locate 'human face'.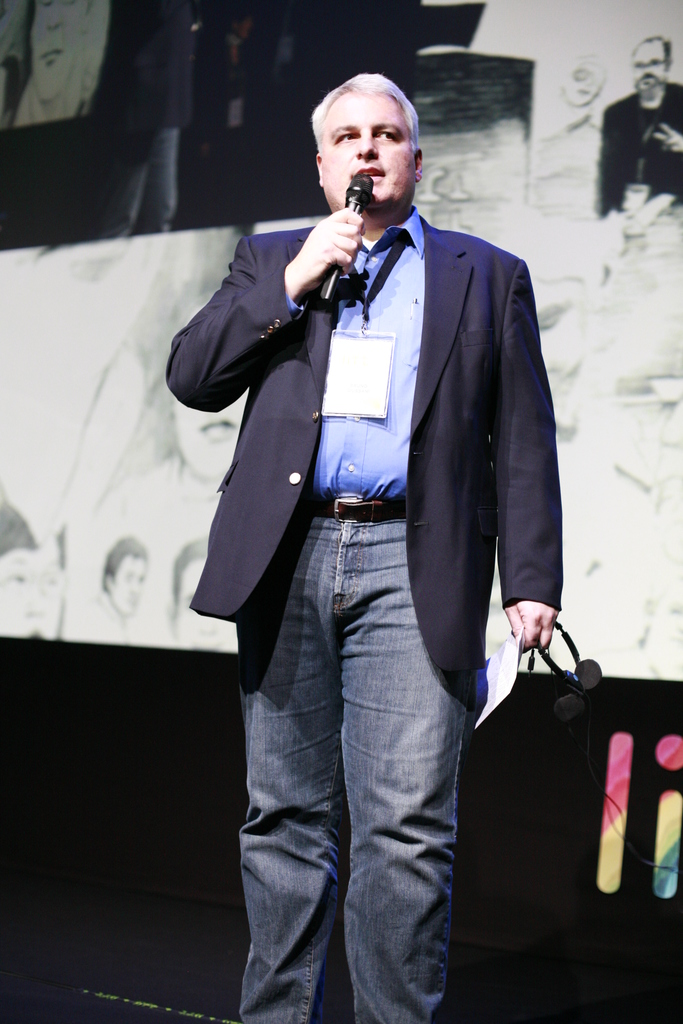
Bounding box: 632, 45, 666, 99.
